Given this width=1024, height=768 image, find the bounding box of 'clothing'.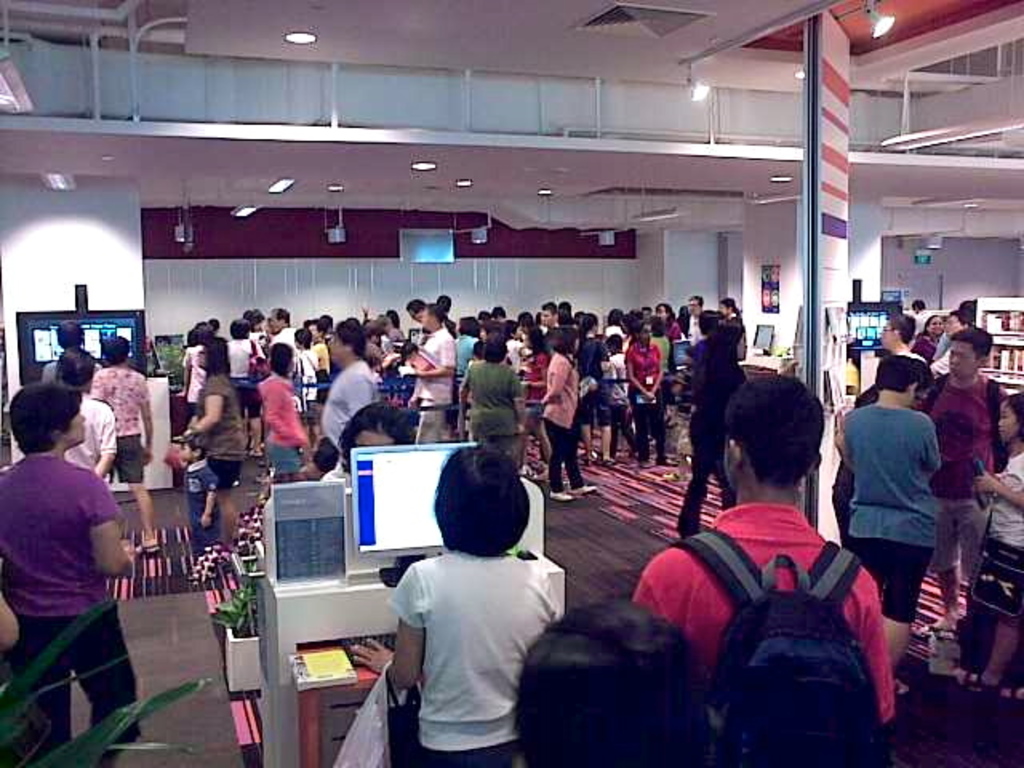
bbox(582, 336, 610, 418).
